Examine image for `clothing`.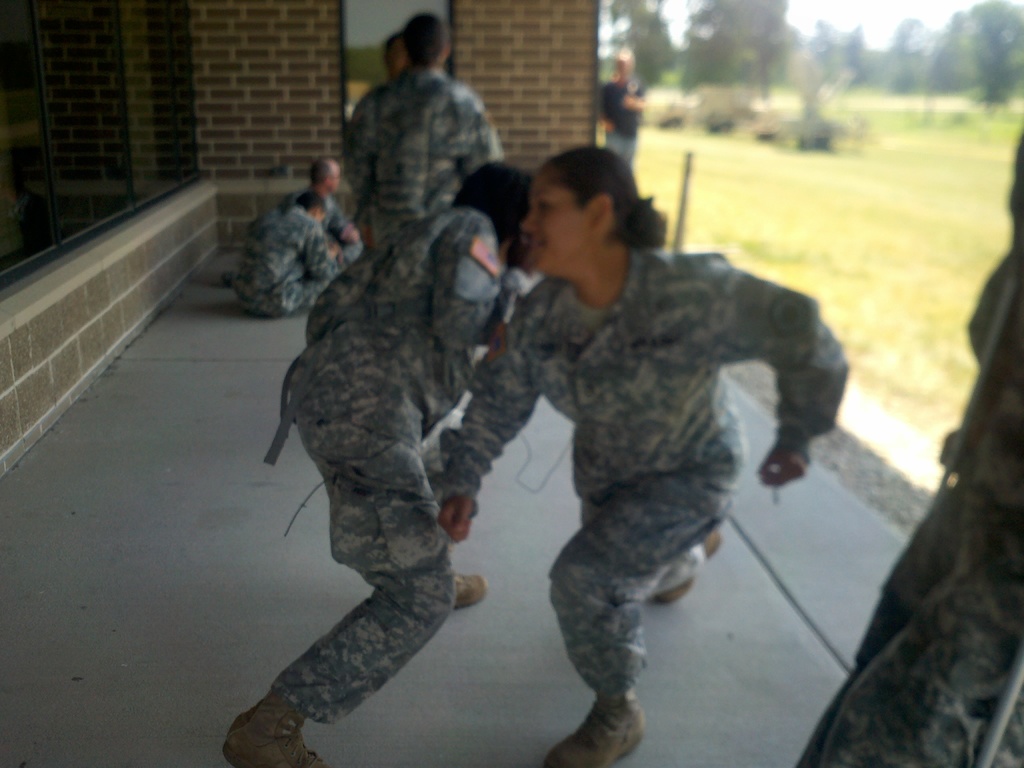
Examination result: {"x1": 265, "y1": 200, "x2": 513, "y2": 720}.
